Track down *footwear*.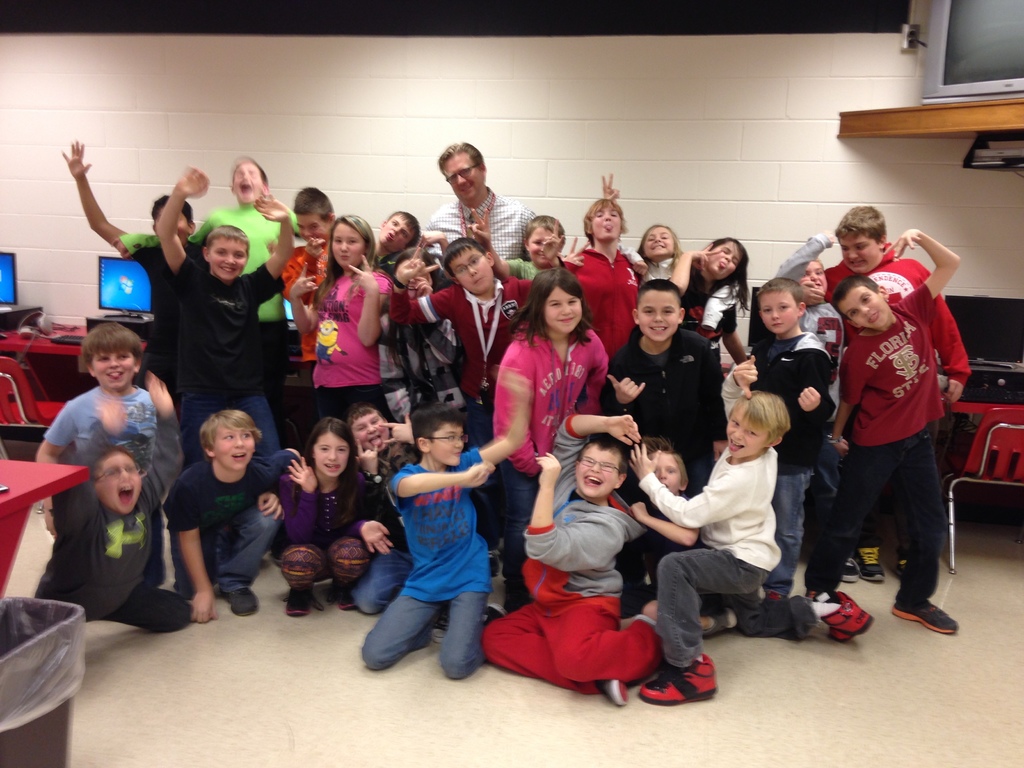
Tracked to (592, 679, 629, 709).
